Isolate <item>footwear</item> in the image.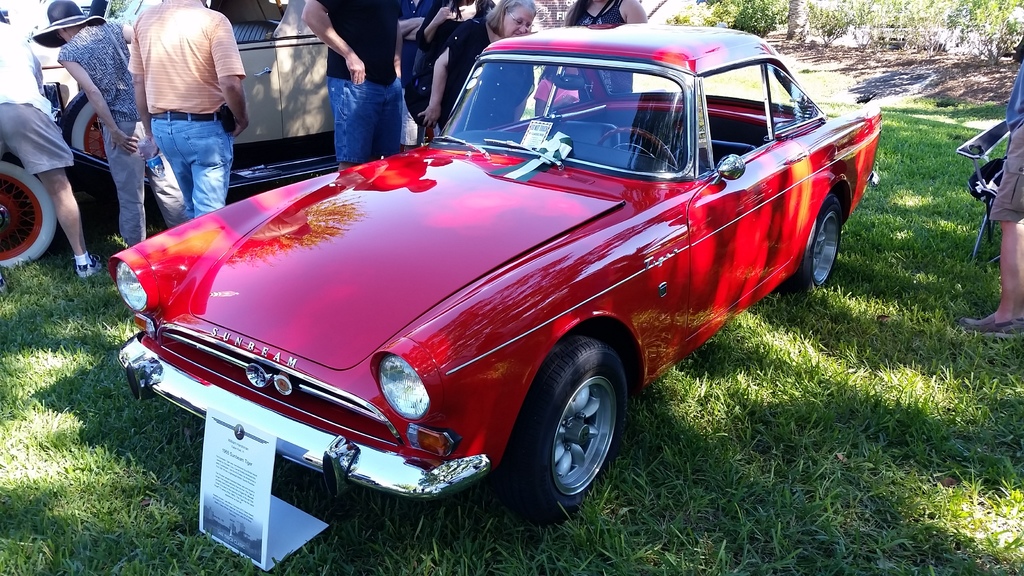
Isolated region: box(74, 250, 105, 281).
